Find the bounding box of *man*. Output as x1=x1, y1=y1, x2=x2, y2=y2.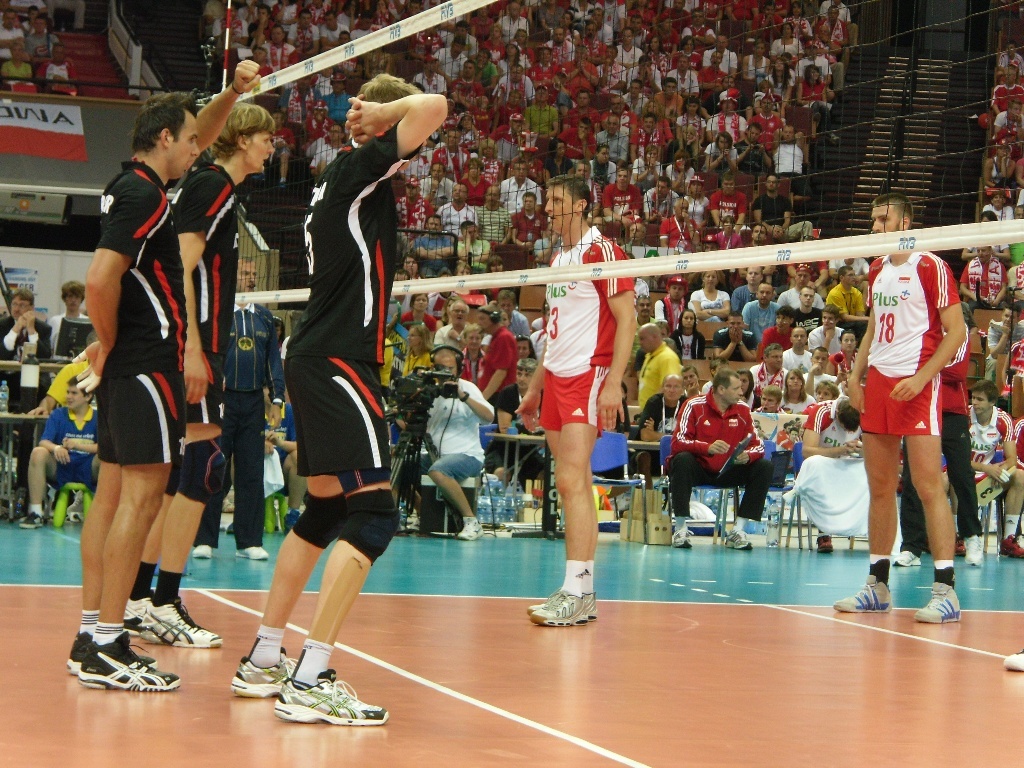
x1=486, y1=112, x2=535, y2=174.
